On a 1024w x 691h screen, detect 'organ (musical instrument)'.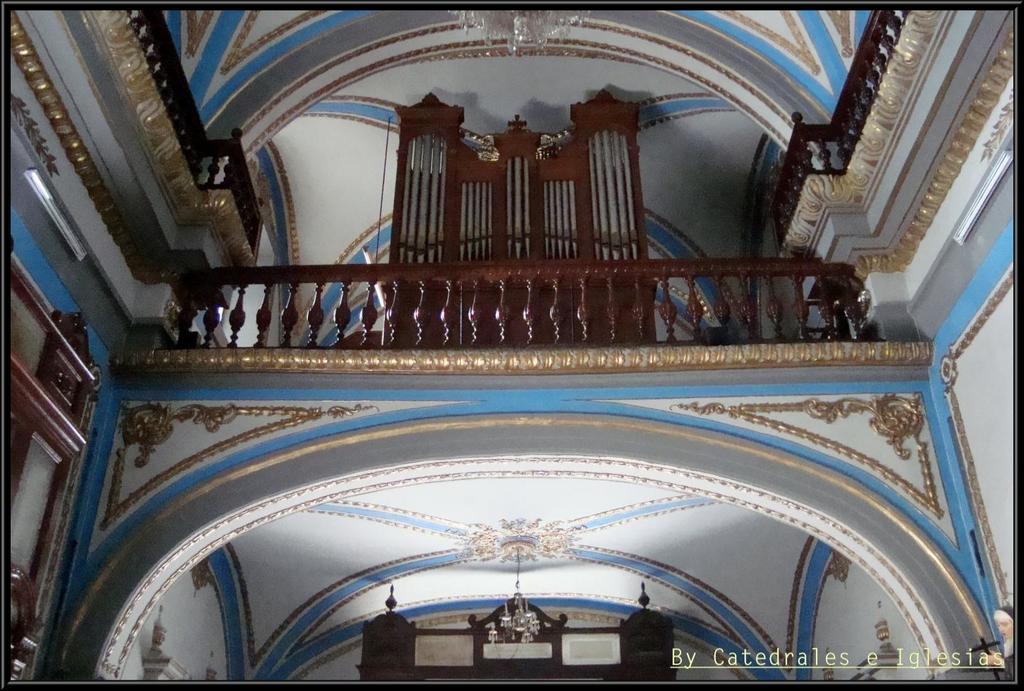
<bbox>389, 80, 640, 355</bbox>.
